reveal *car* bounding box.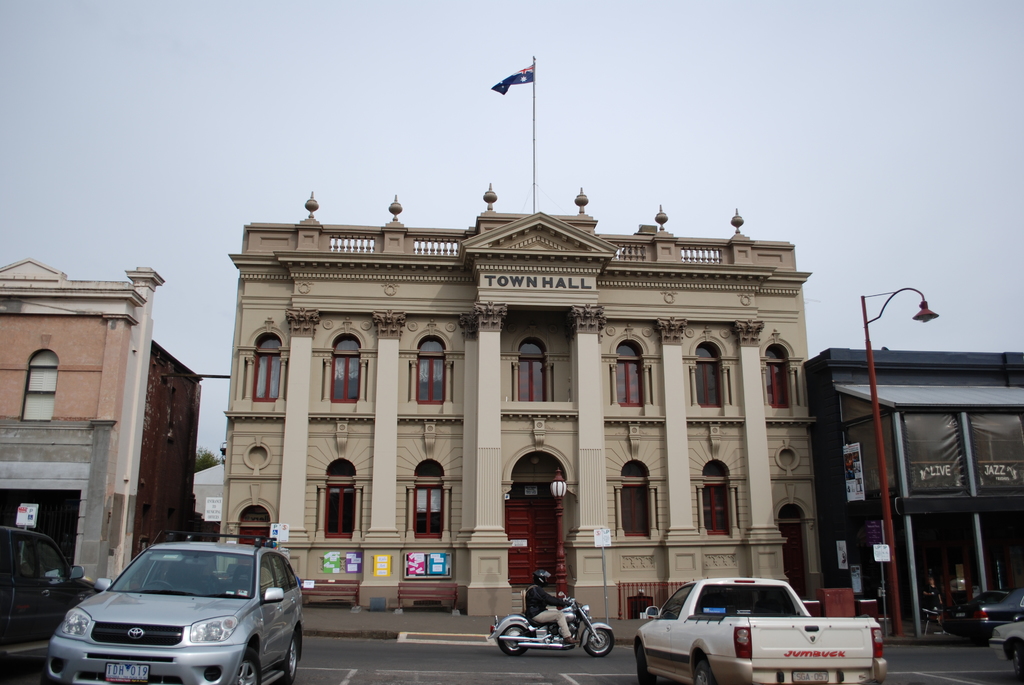
Revealed: bbox(989, 618, 1023, 679).
